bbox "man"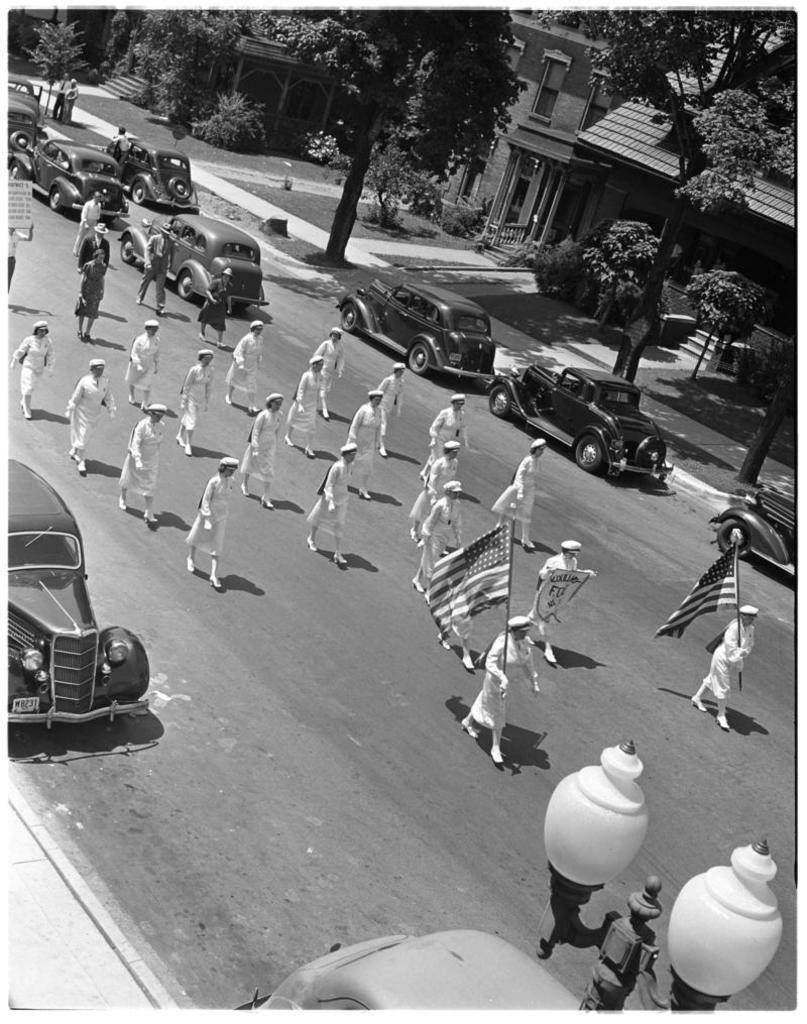
{"x1": 167, "y1": 446, "x2": 242, "y2": 590}
